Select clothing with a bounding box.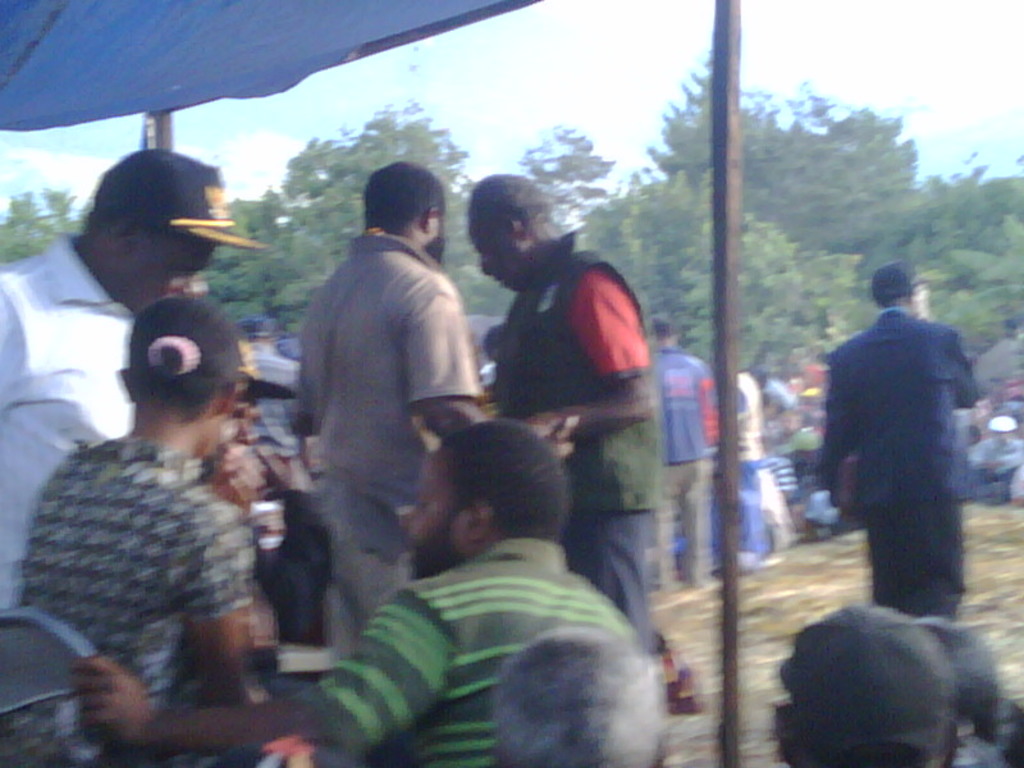
18:428:256:763.
